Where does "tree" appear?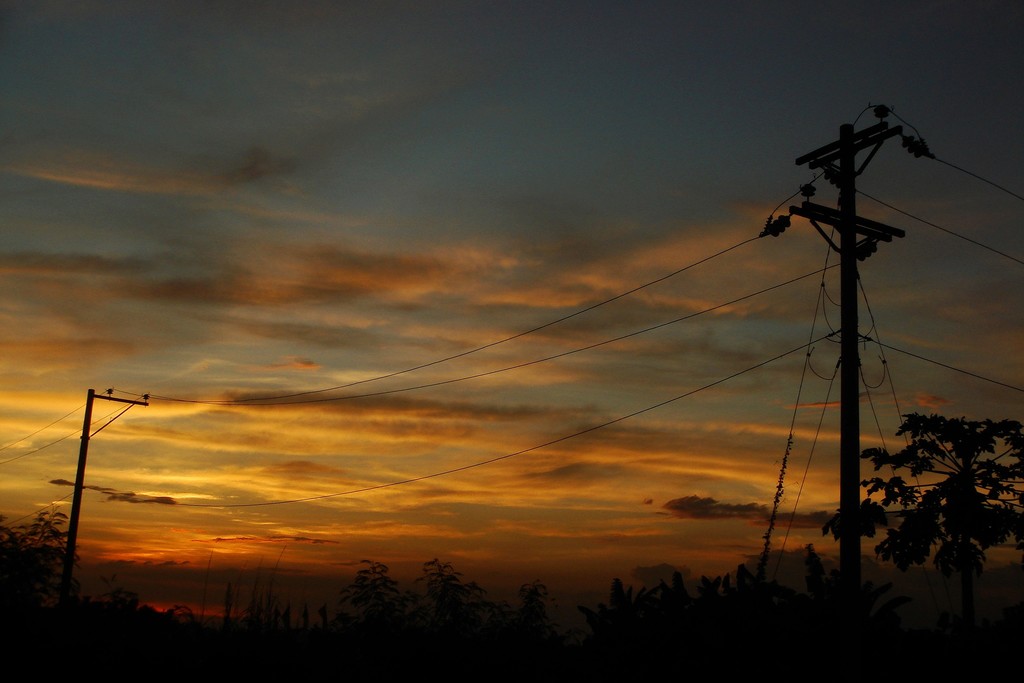
Appears at 518:583:557:642.
